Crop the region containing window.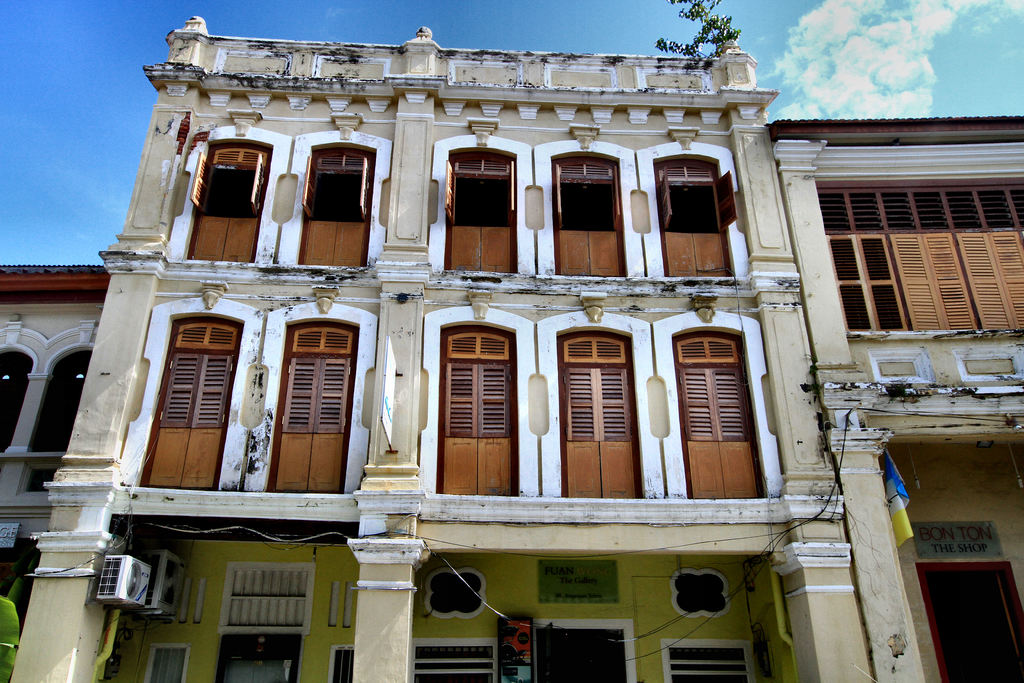
Crop region: 213:145:264:263.
